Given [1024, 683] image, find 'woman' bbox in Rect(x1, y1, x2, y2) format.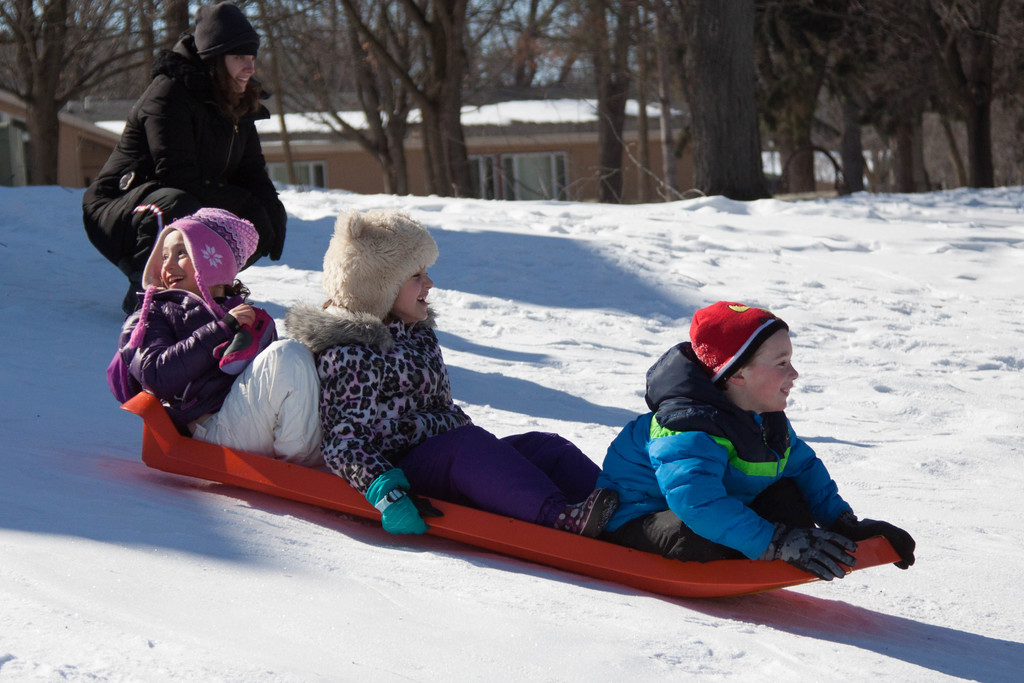
Rect(289, 210, 596, 557).
